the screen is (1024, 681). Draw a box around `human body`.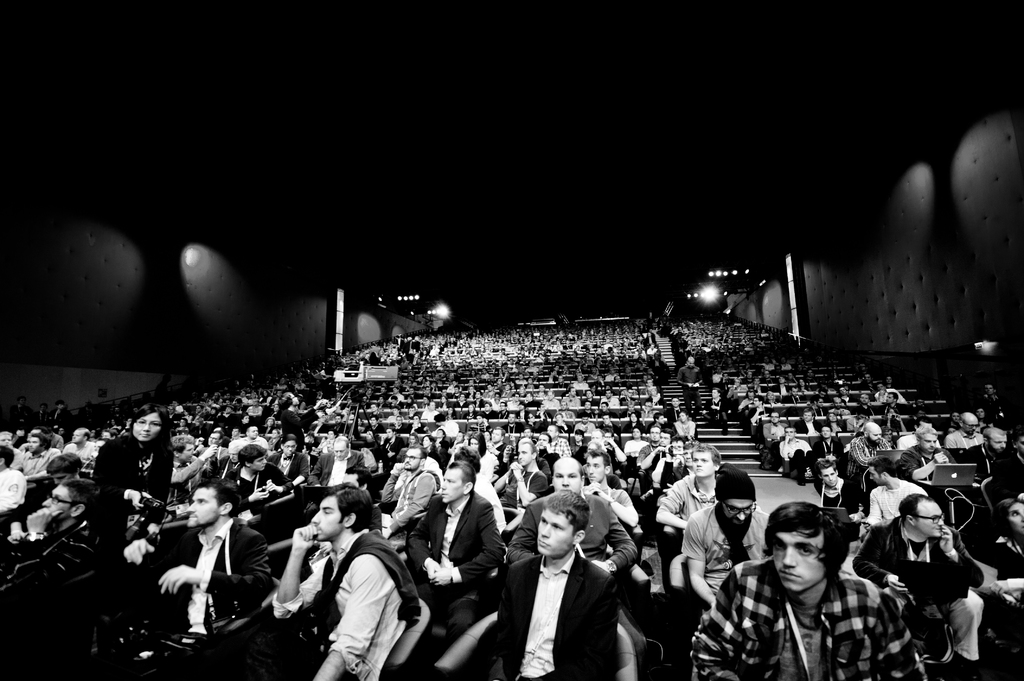
box=[897, 428, 957, 479].
